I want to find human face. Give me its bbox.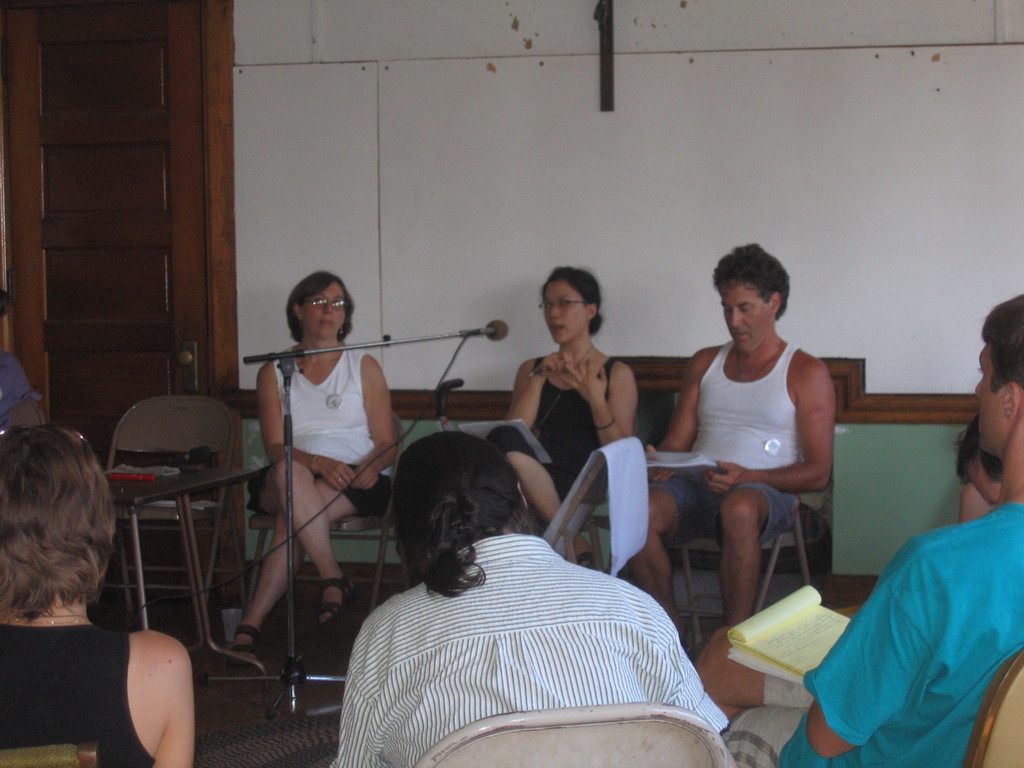
<region>976, 342, 1006, 452</region>.
